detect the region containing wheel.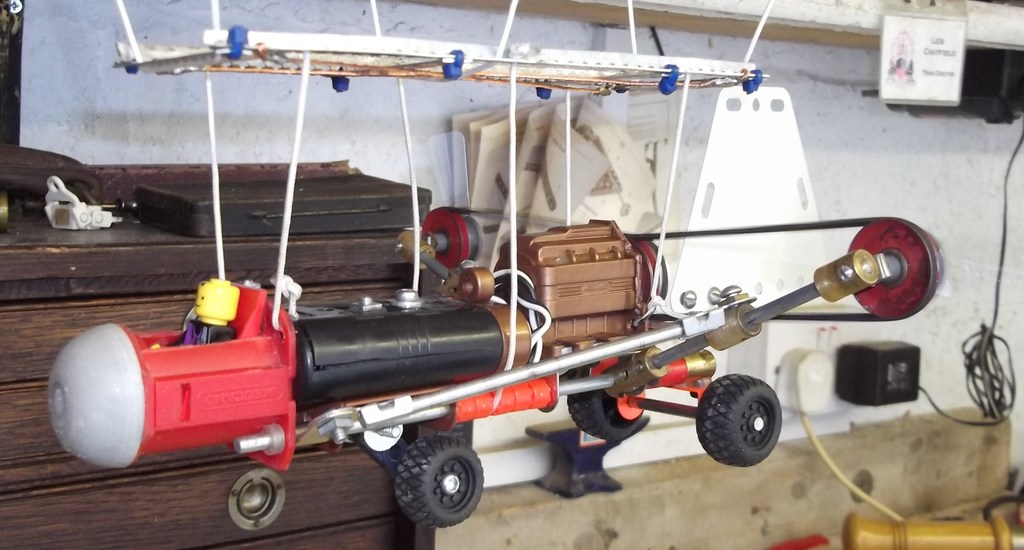
Rect(387, 437, 483, 530).
